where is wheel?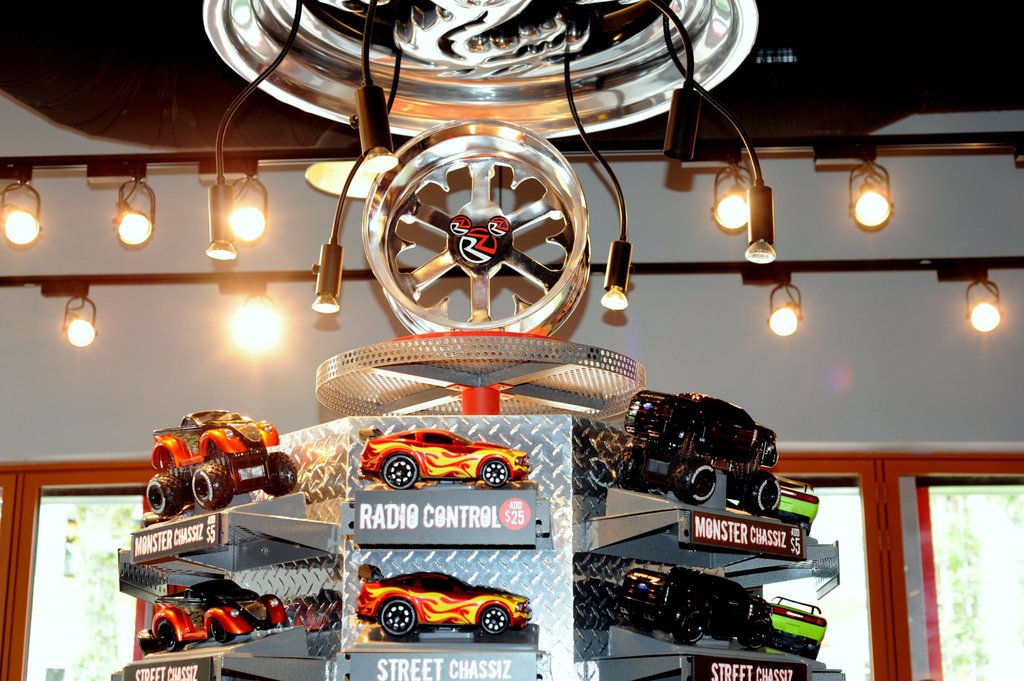
BBox(738, 469, 781, 517).
